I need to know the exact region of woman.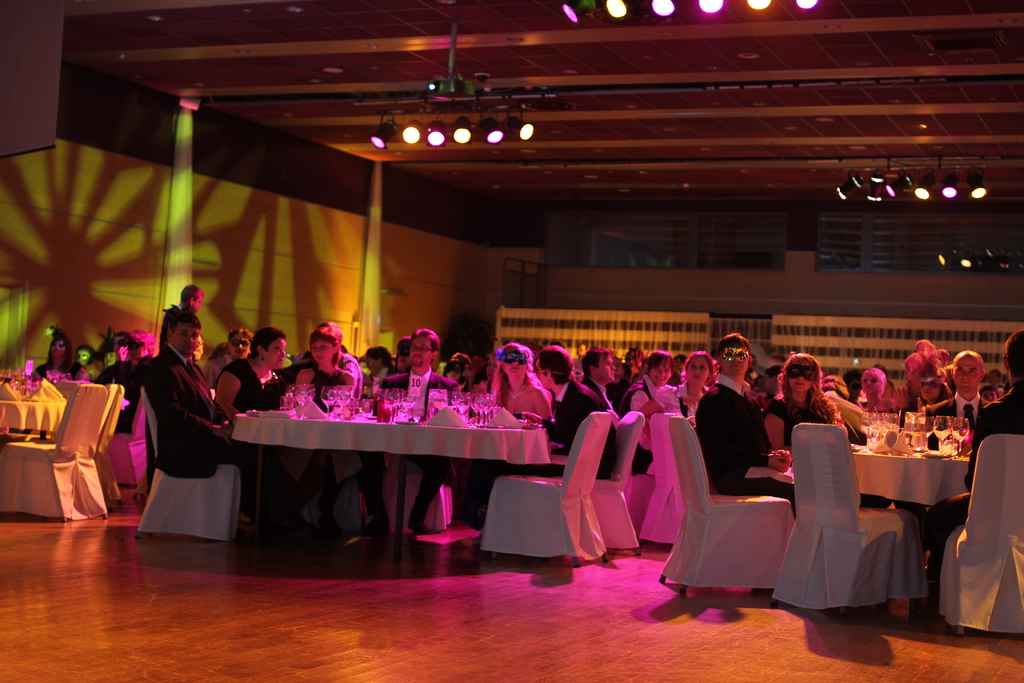
Region: select_region(764, 350, 846, 468).
